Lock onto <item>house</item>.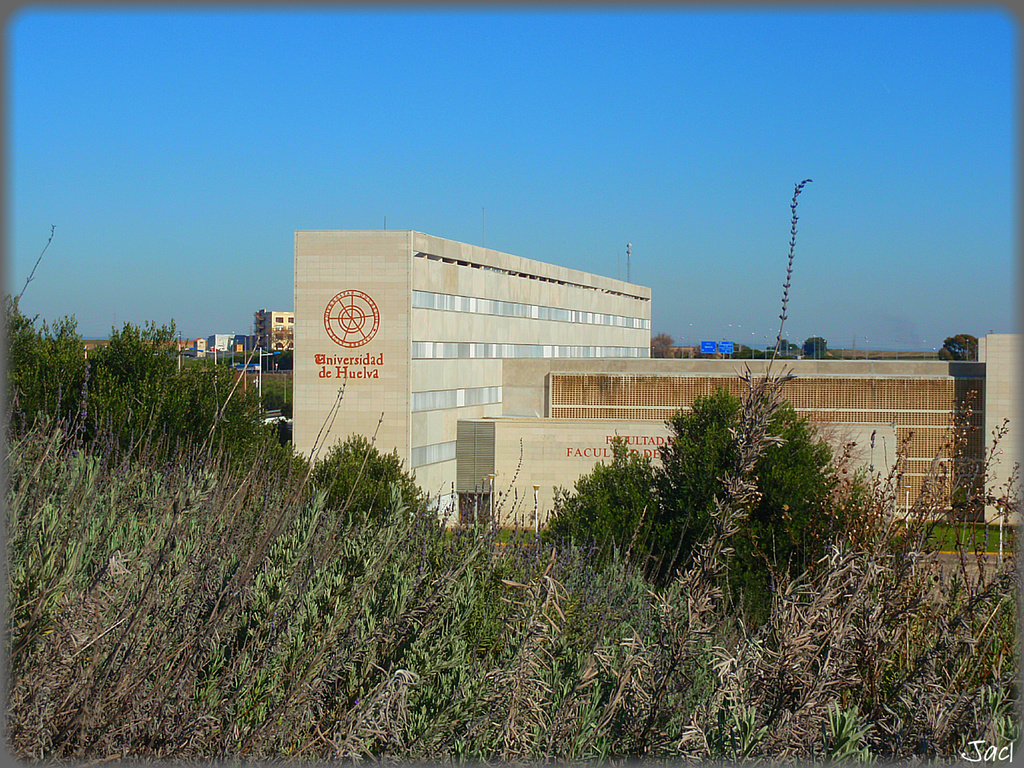
Locked: box(235, 327, 256, 352).
